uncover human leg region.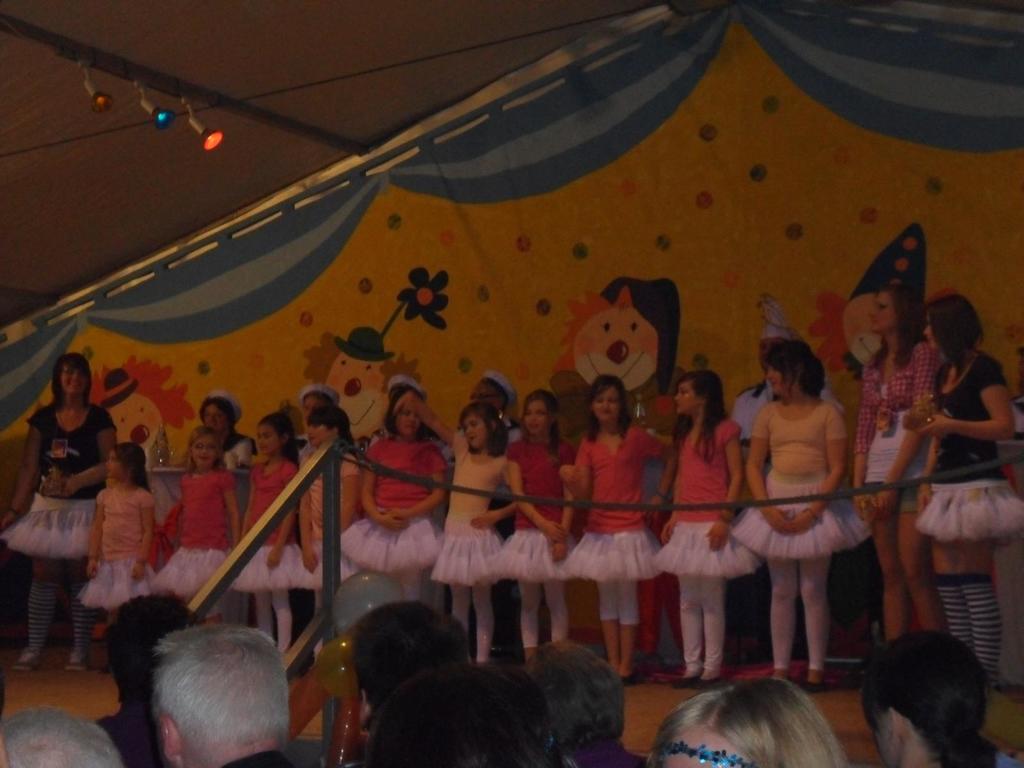
Uncovered: (938, 544, 958, 648).
